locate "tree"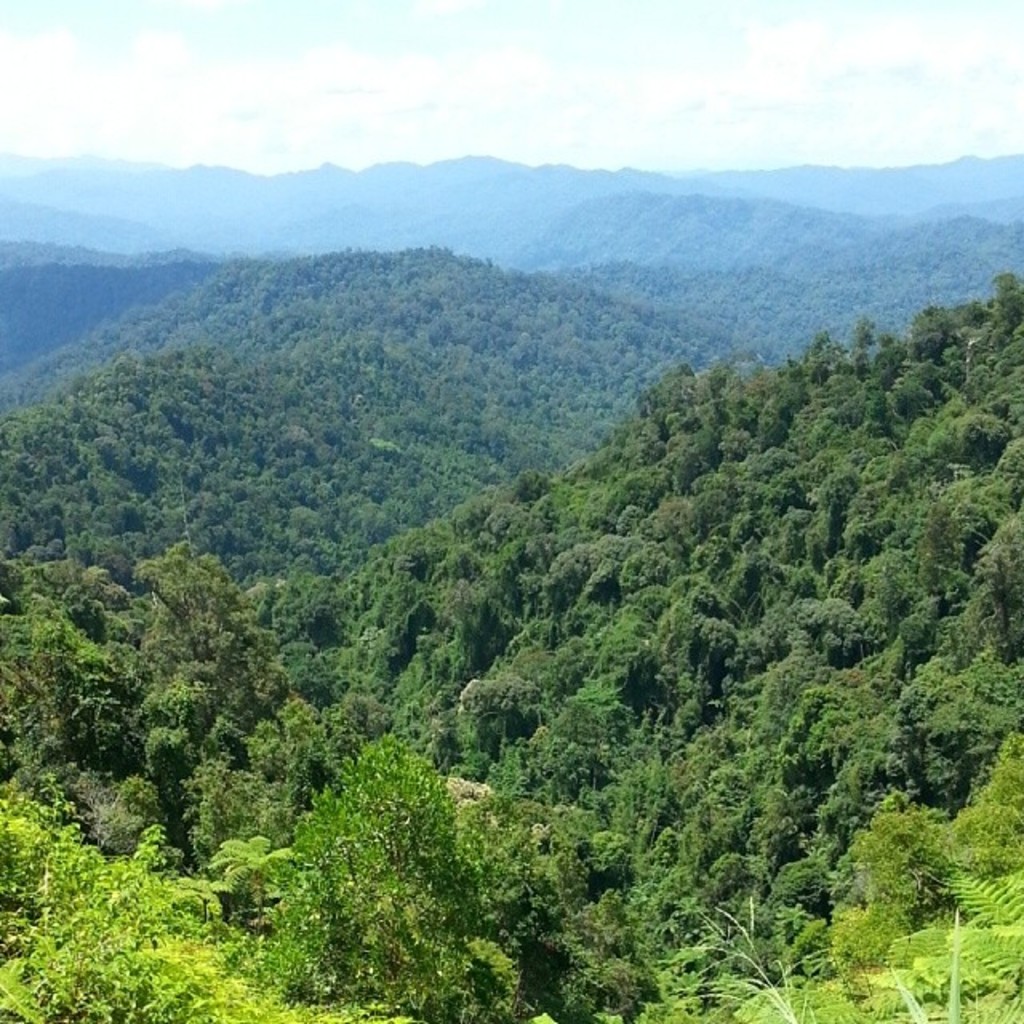
left=0, top=154, right=1022, bottom=1022
